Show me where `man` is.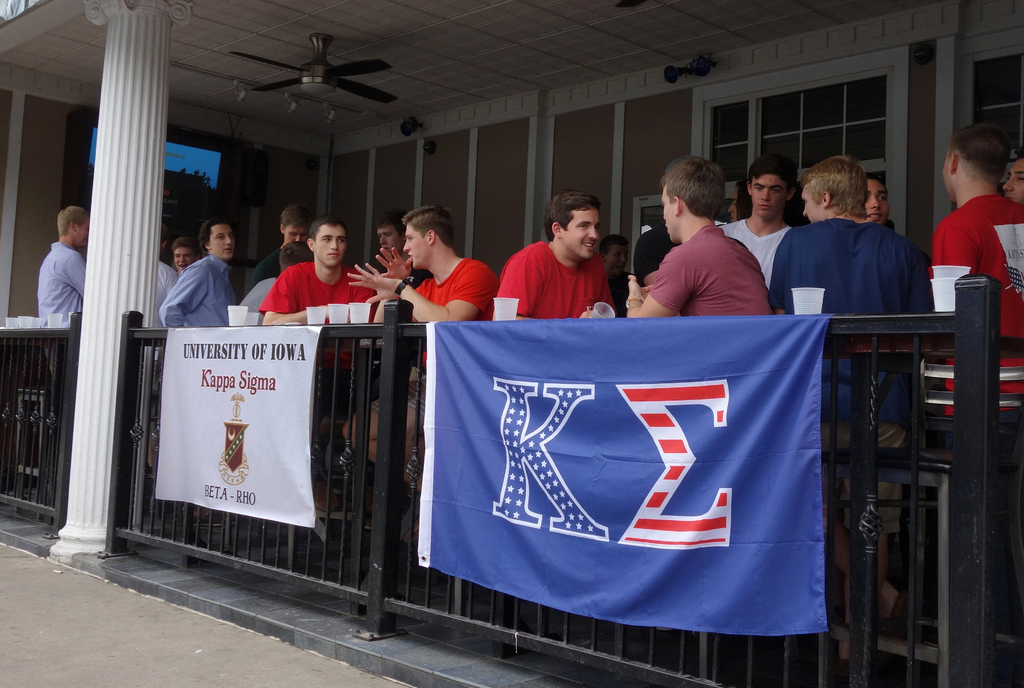
`man` is at (38,203,89,511).
